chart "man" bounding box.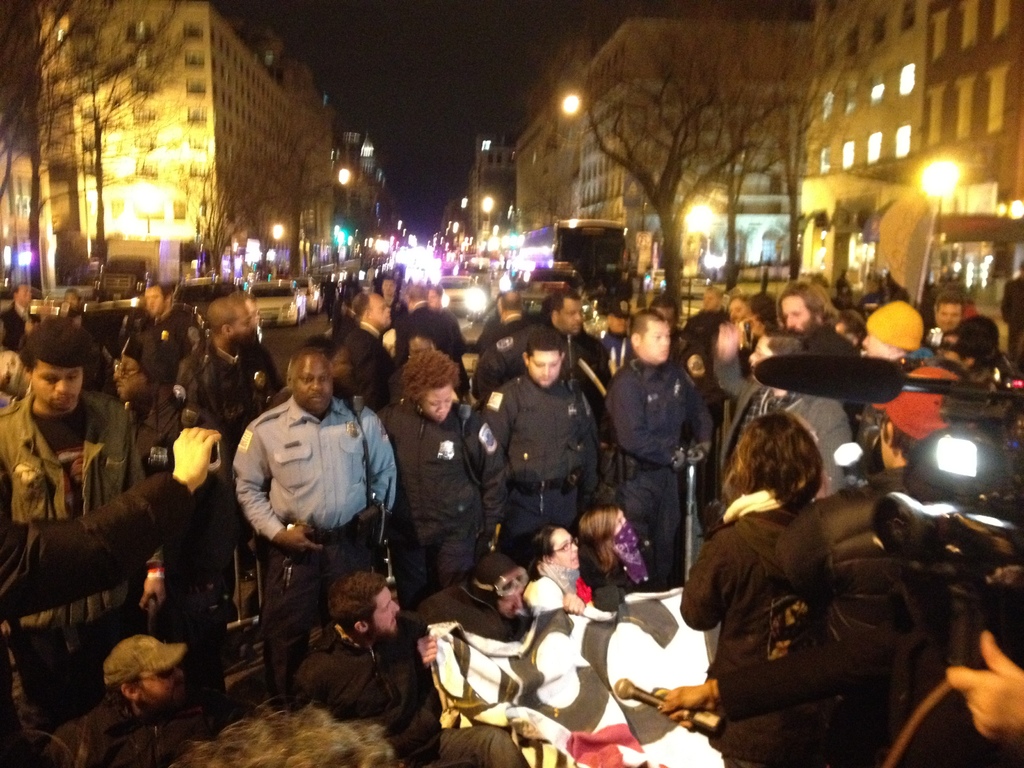
Charted: crop(605, 306, 715, 593).
